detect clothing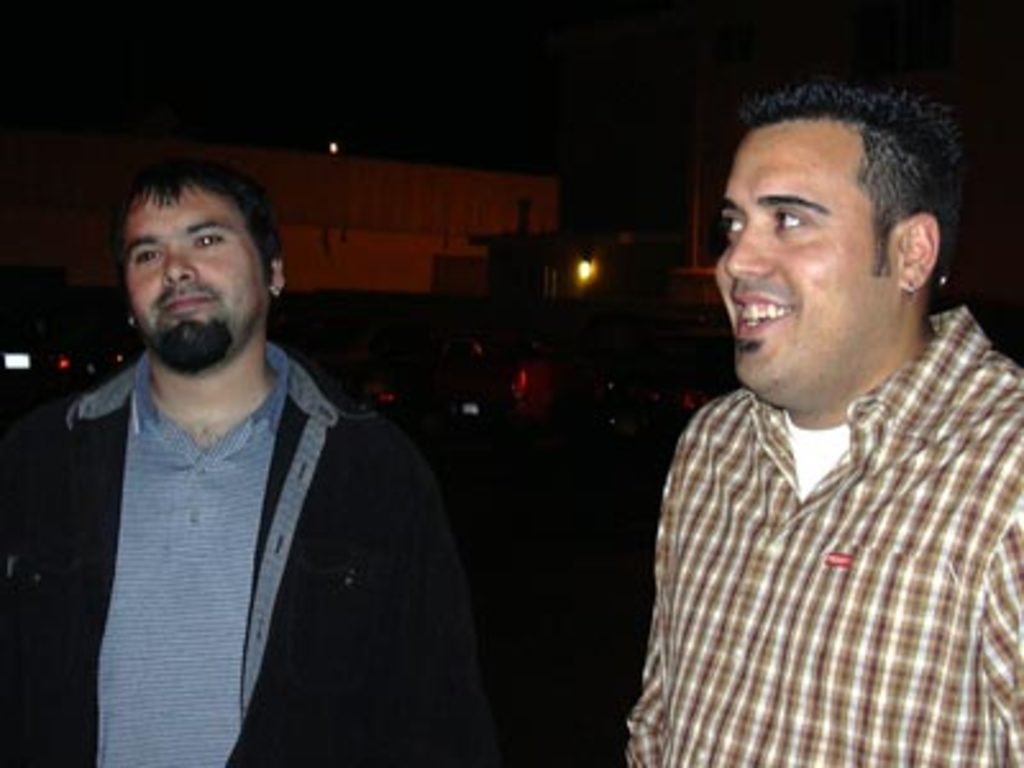
(x1=643, y1=310, x2=1001, y2=767)
